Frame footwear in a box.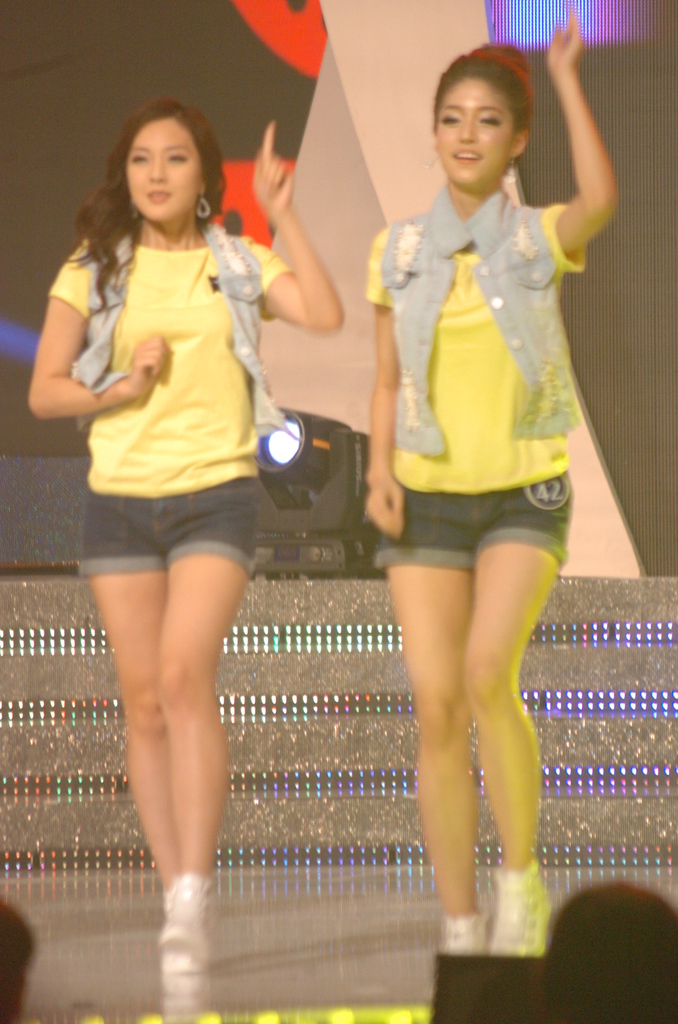
<box>442,901,498,972</box>.
